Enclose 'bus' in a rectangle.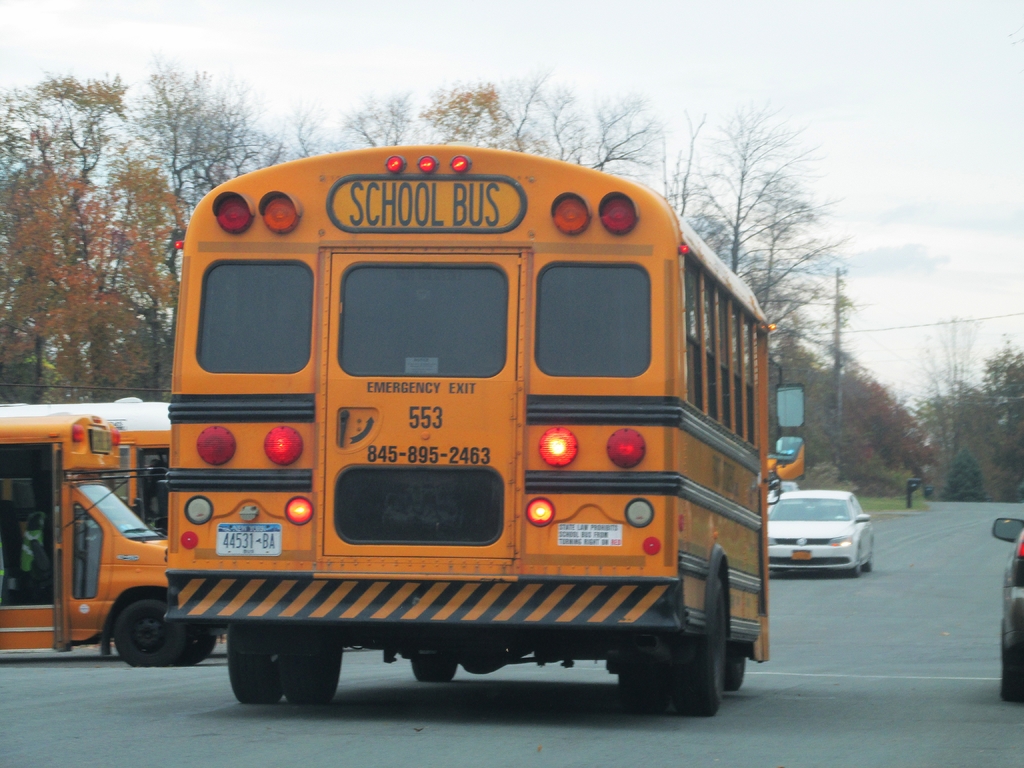
x1=0, y1=413, x2=224, y2=664.
